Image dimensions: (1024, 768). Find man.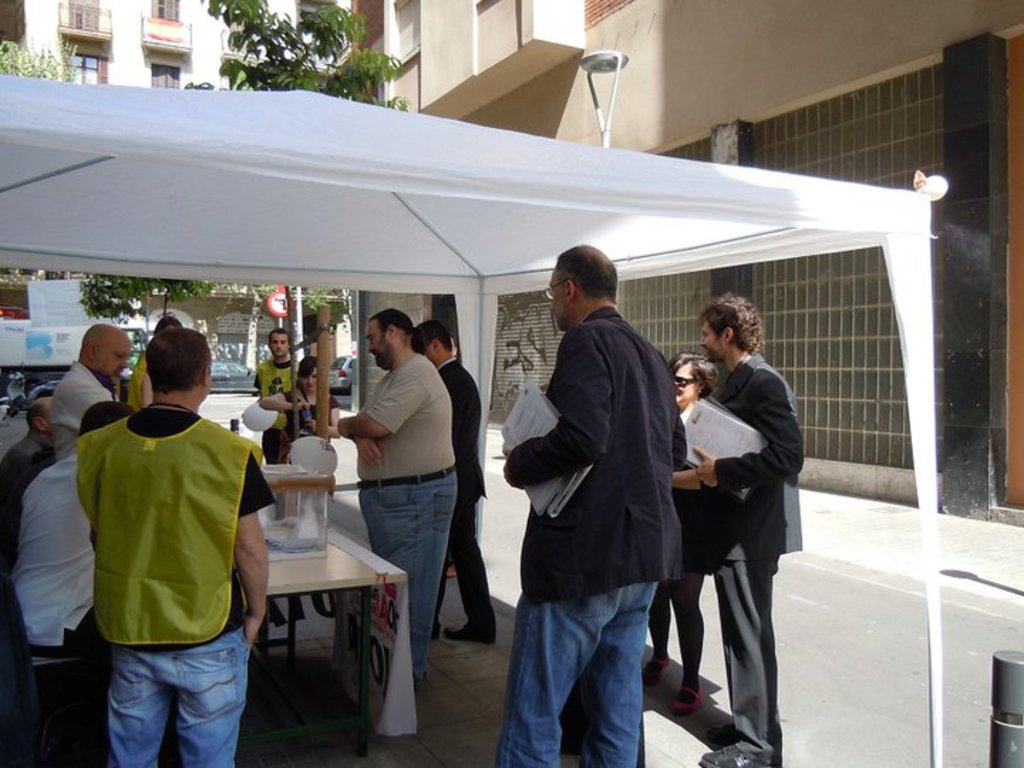
bbox=(337, 307, 457, 687).
